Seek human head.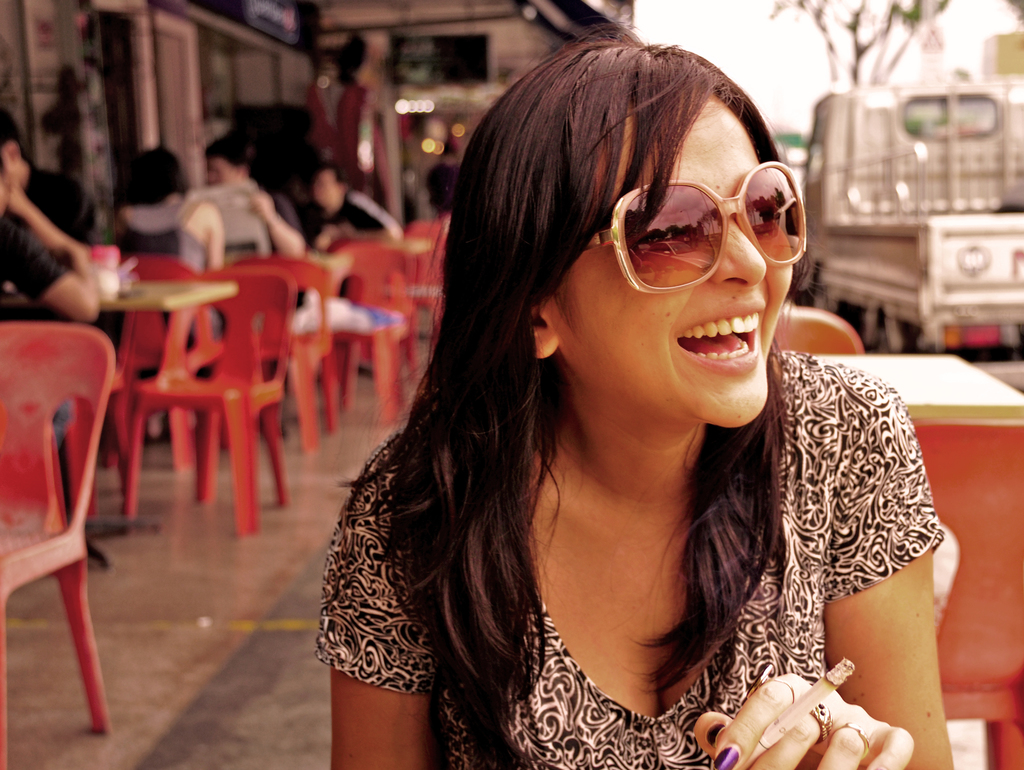
[0, 106, 28, 172].
